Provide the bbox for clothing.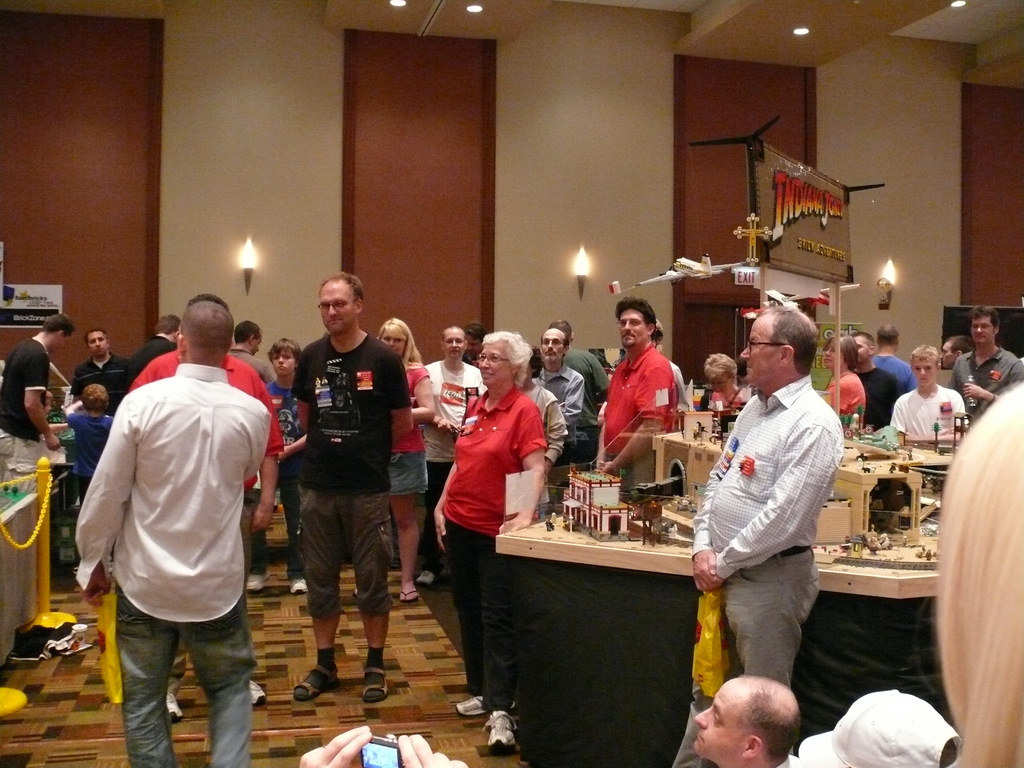
<box>53,410,120,505</box>.
